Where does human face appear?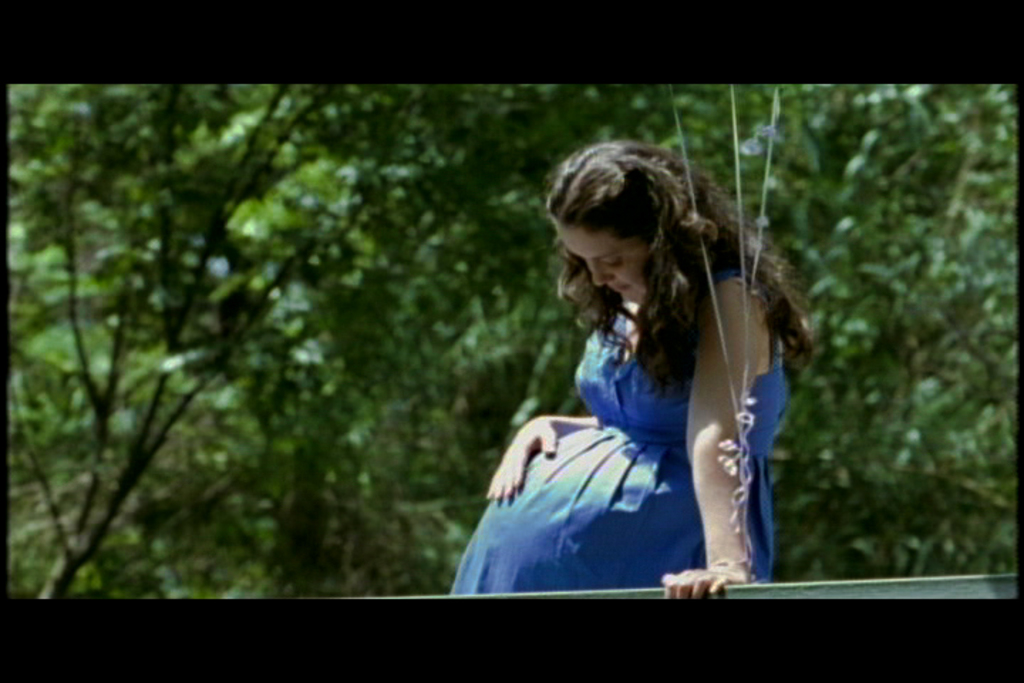
Appears at box(555, 225, 650, 303).
